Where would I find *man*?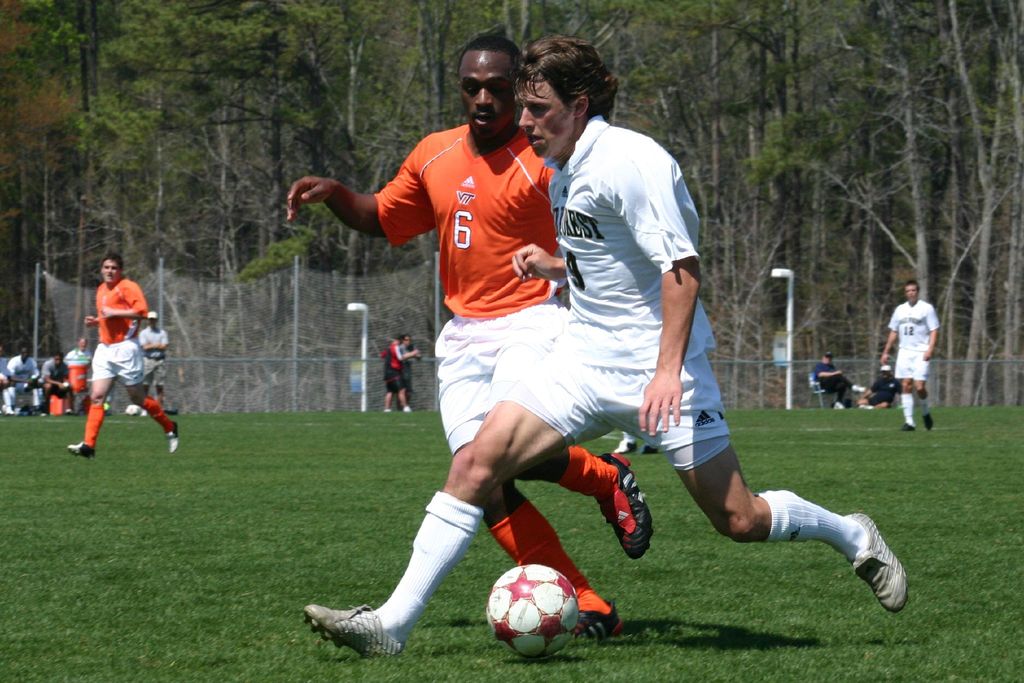
At <box>64,334,95,408</box>.
